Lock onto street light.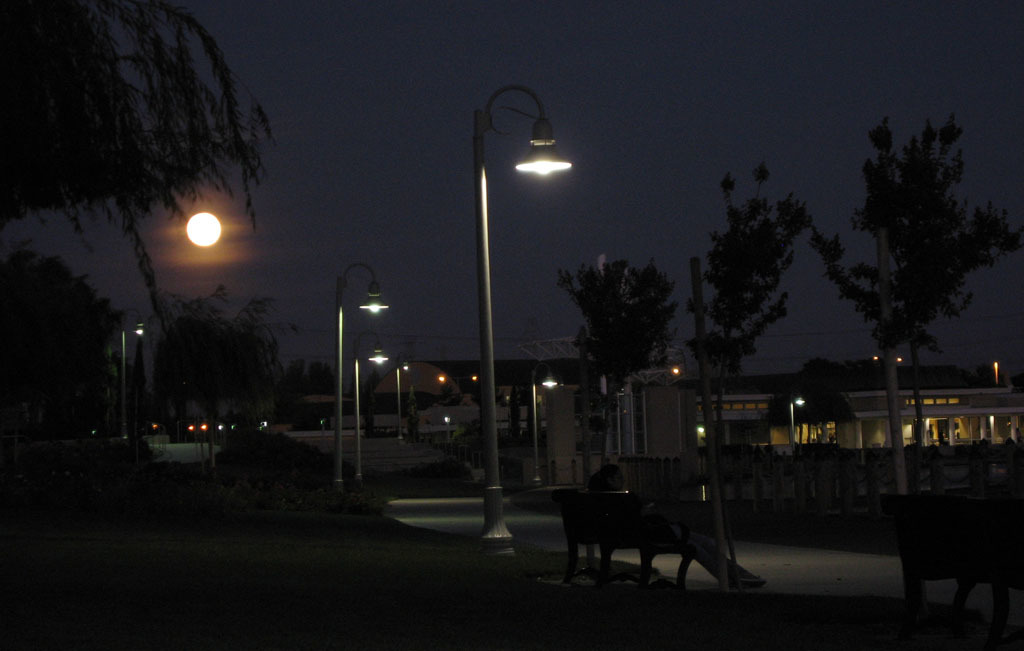
Locked: box=[349, 331, 393, 486].
